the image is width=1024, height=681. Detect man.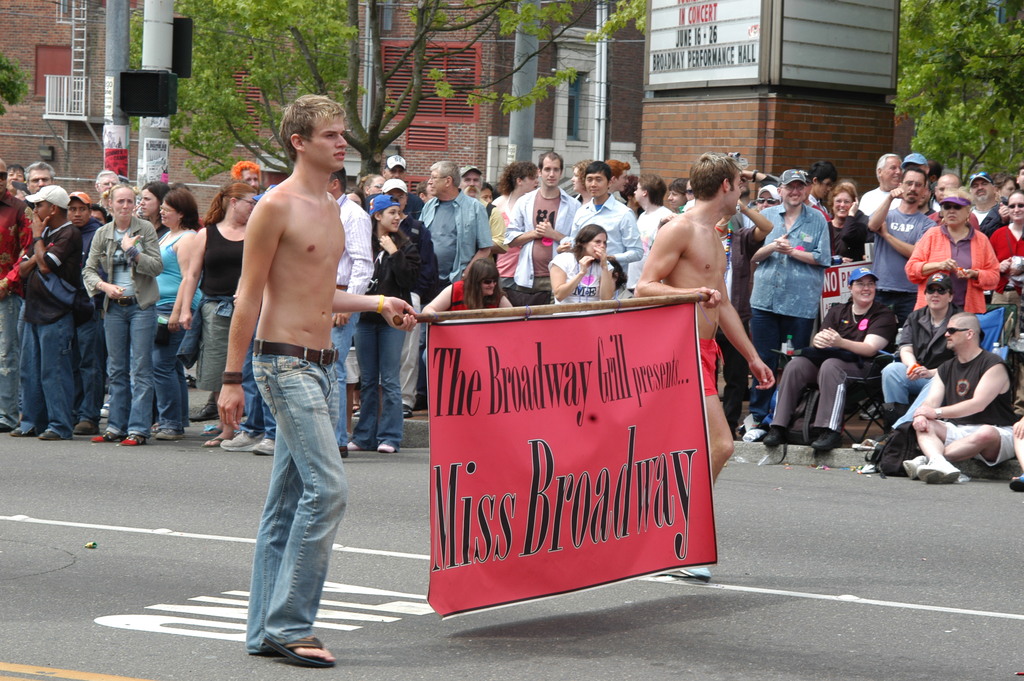
Detection: (left=893, top=297, right=1014, bottom=492).
